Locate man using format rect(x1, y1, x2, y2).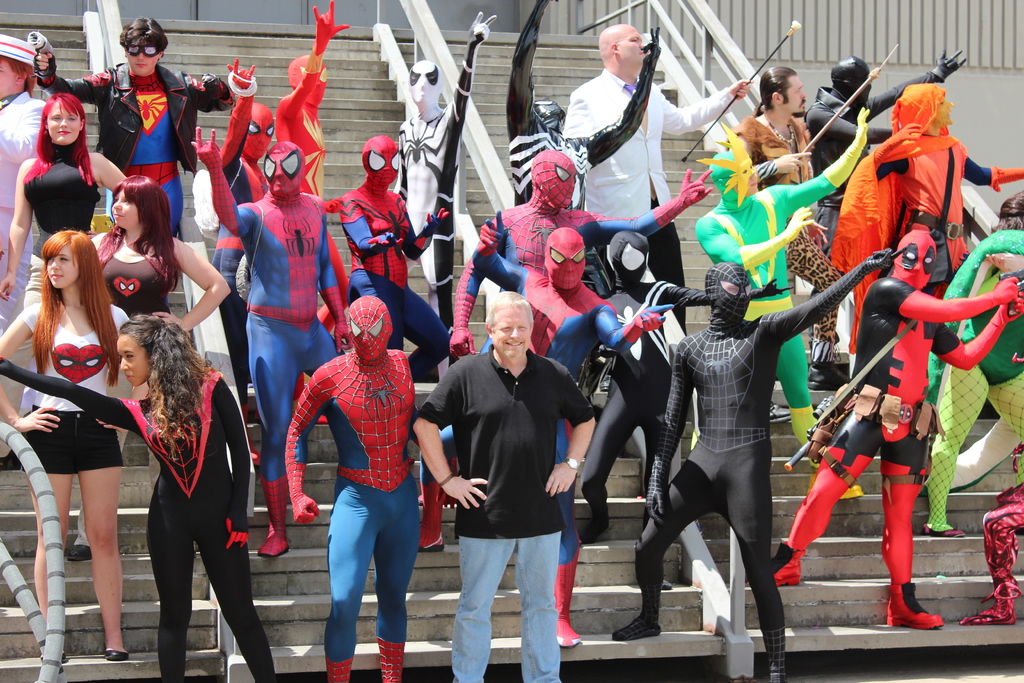
rect(724, 62, 849, 386).
